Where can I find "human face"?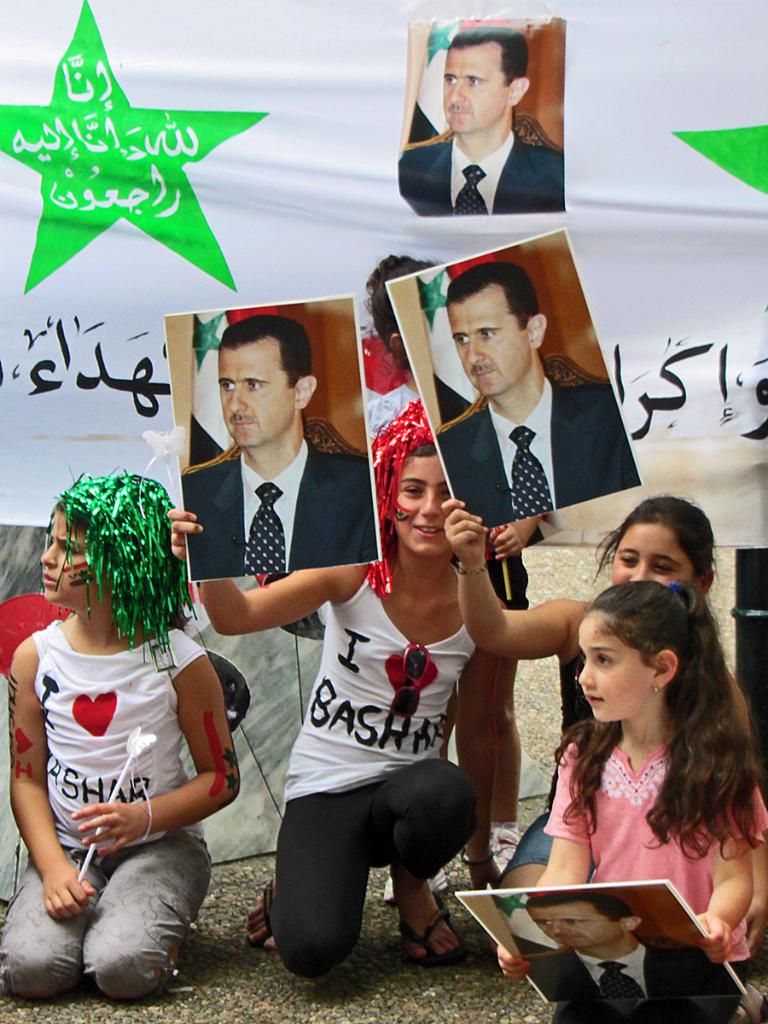
You can find it at 393 452 453 553.
